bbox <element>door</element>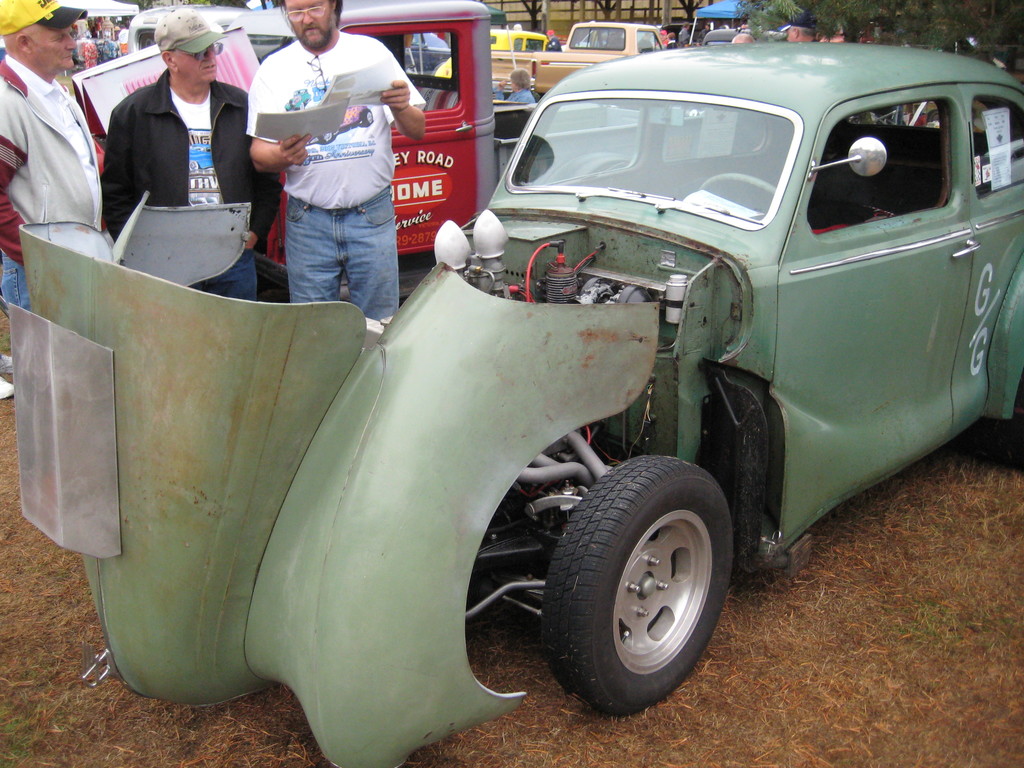
771:85:979:548
